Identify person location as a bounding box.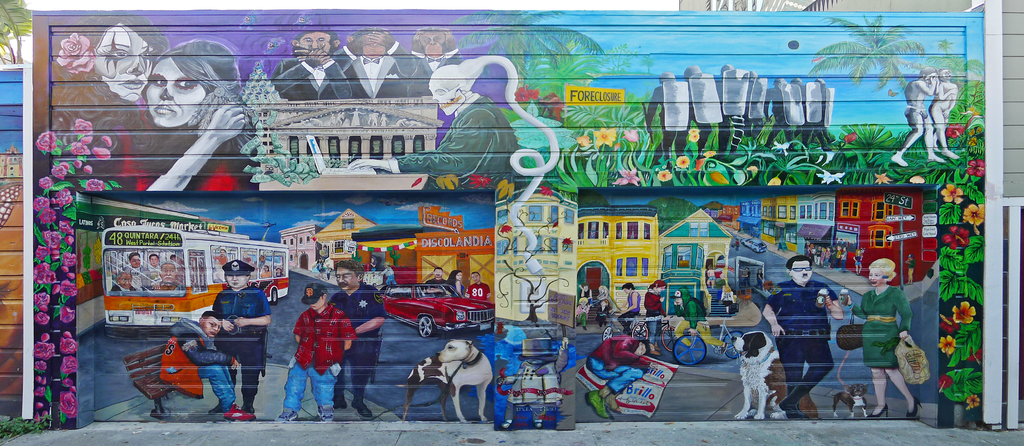
[618,281,643,342].
